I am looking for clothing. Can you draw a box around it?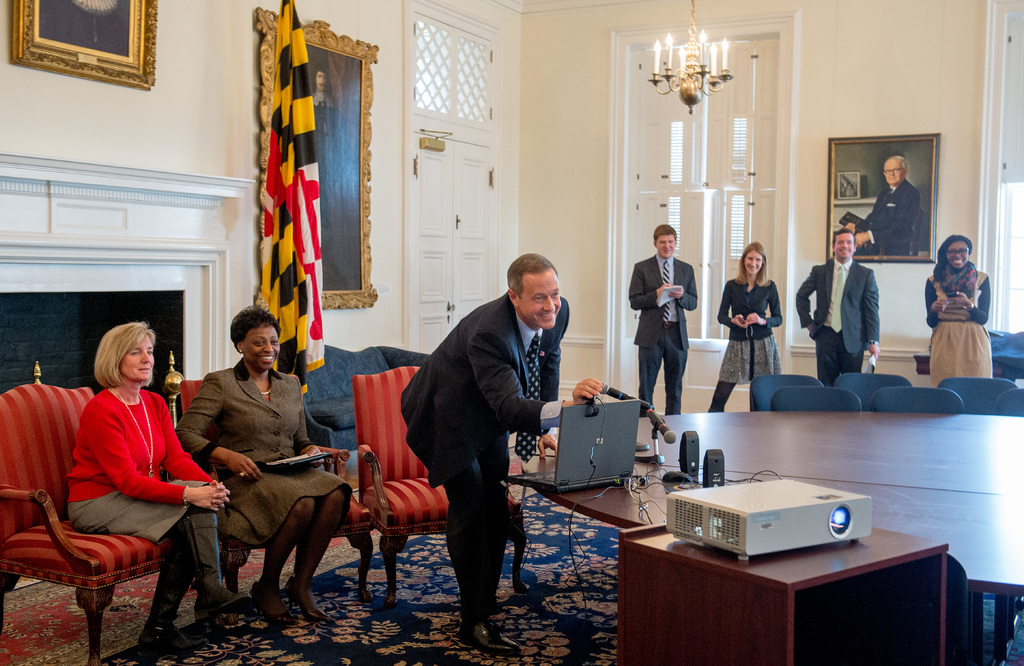
Sure, the bounding box is [399, 292, 572, 621].
